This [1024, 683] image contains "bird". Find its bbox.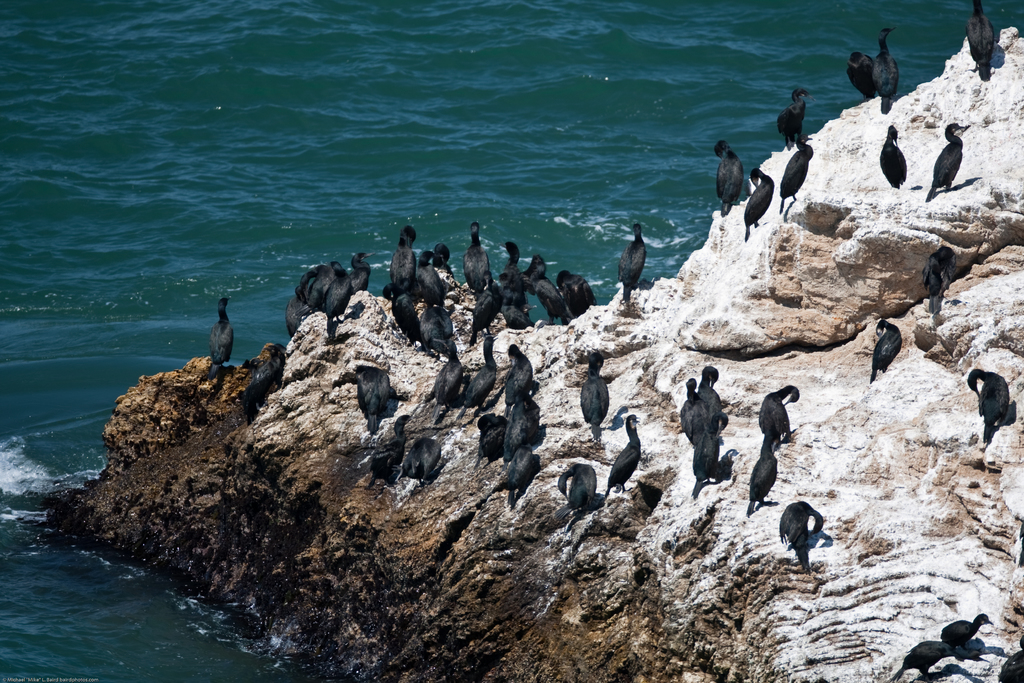
872/26/900/113.
